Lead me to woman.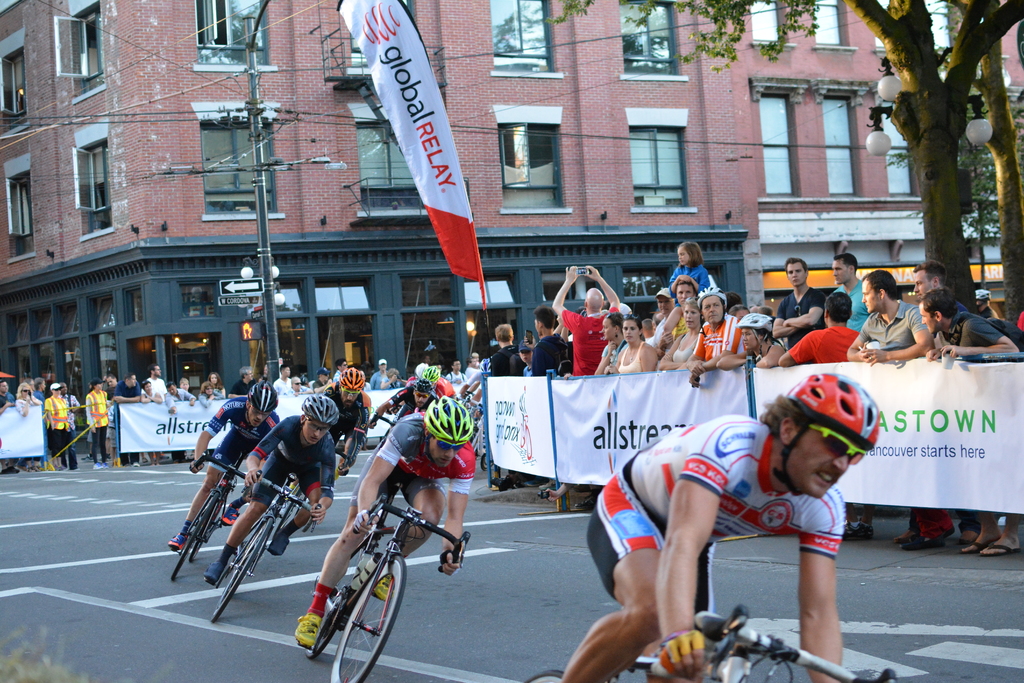
Lead to detection(653, 297, 703, 373).
